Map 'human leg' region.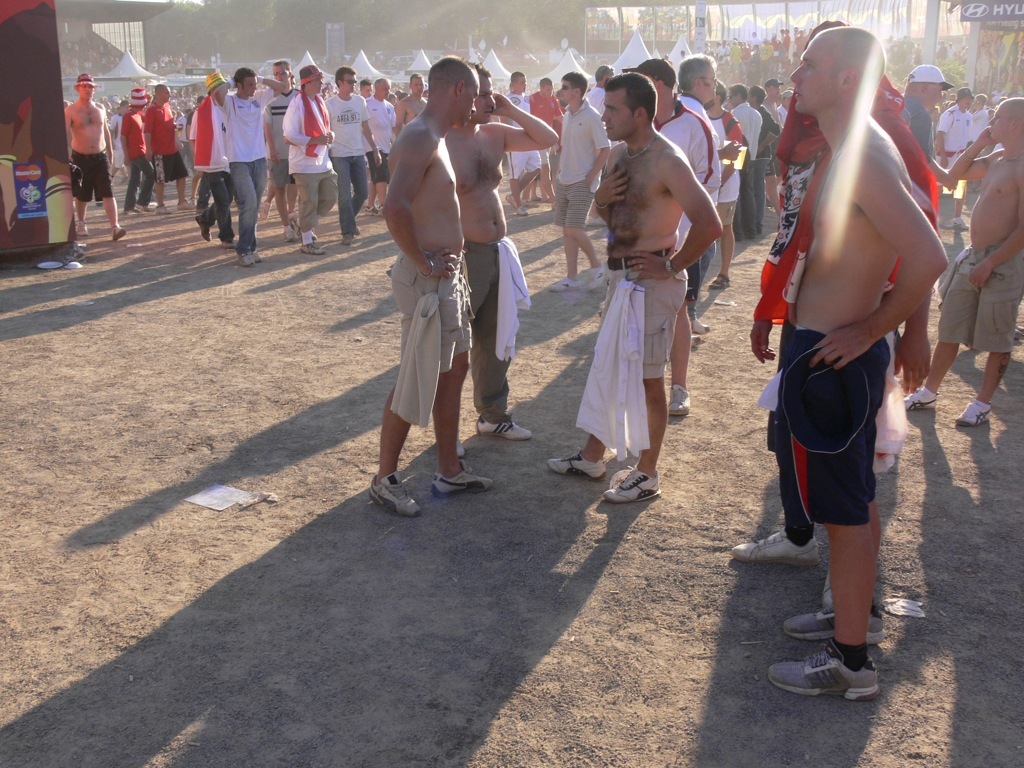
Mapped to bbox=[211, 174, 234, 243].
